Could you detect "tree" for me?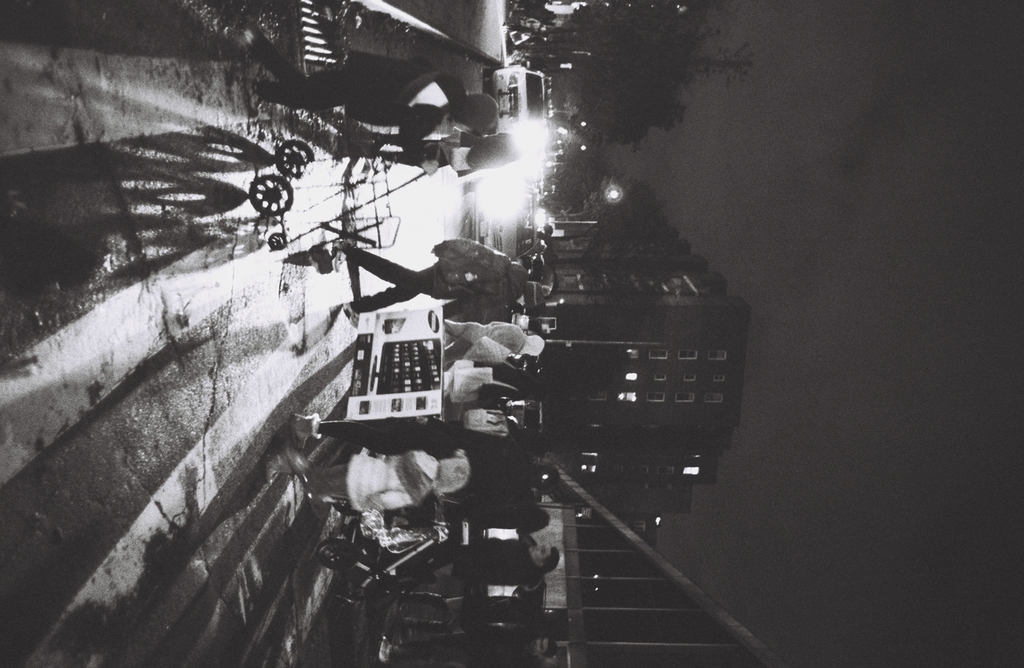
Detection result: (x1=531, y1=134, x2=623, y2=199).
